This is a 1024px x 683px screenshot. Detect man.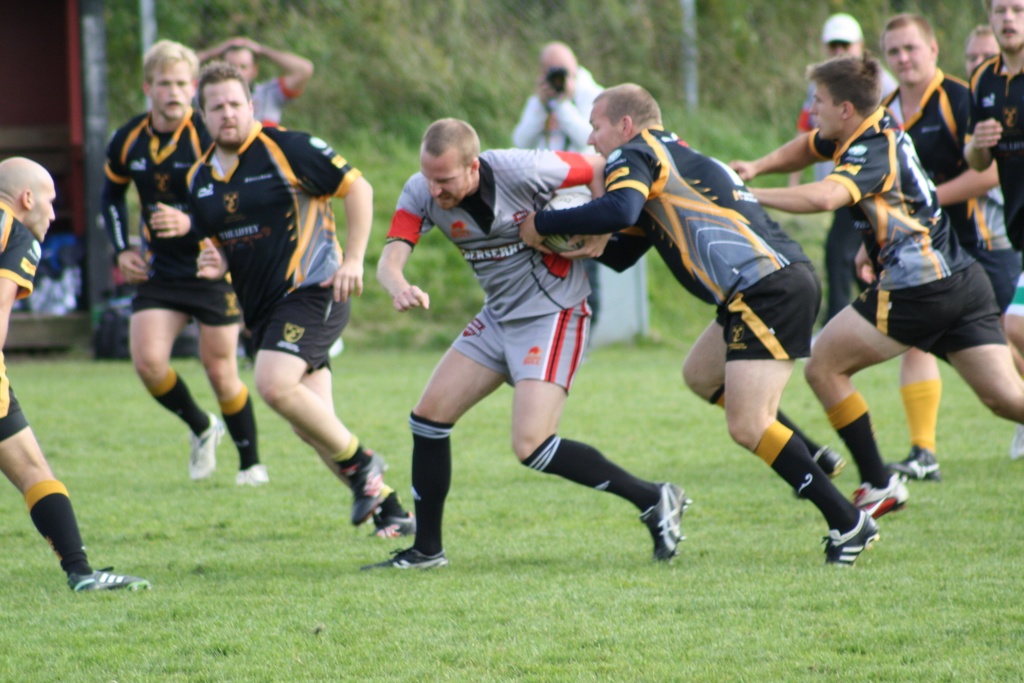
[x1=356, y1=117, x2=692, y2=572].
